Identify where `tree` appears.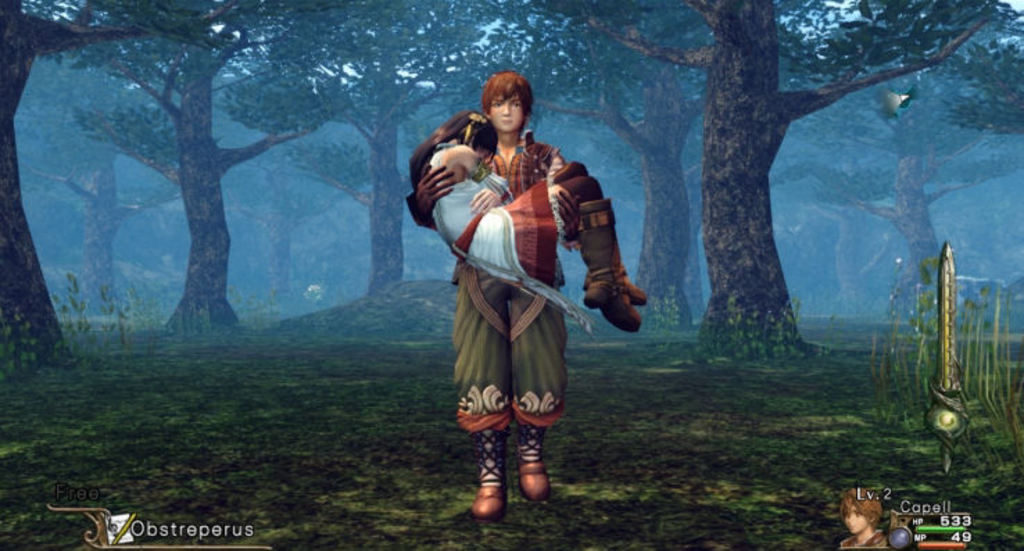
Appears at l=769, t=57, r=1023, b=332.
